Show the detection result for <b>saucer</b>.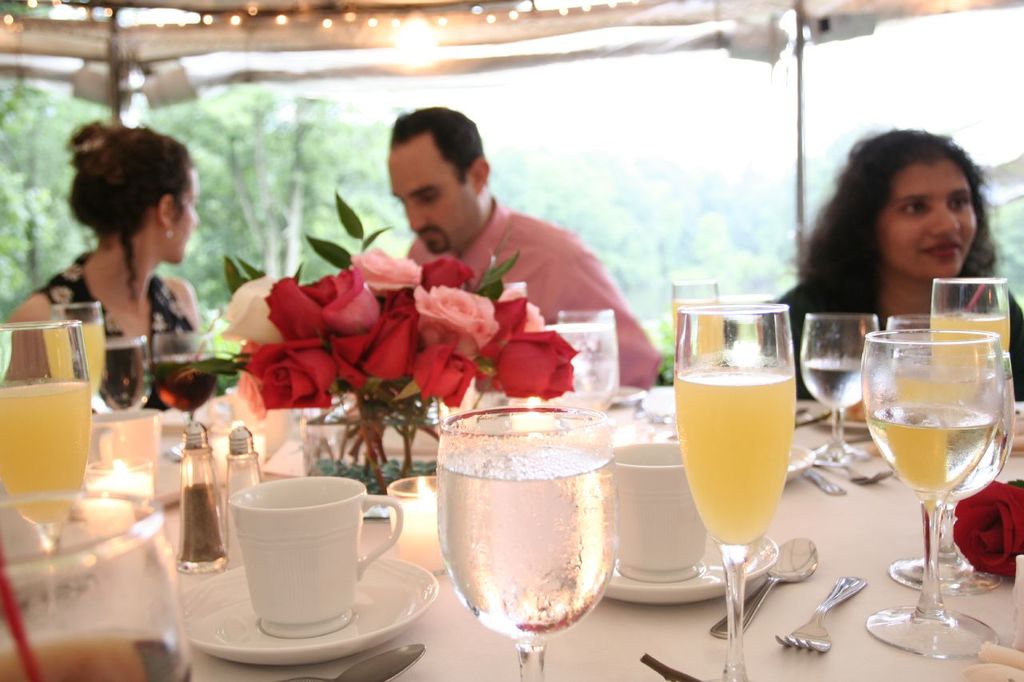
[x1=601, y1=539, x2=776, y2=608].
